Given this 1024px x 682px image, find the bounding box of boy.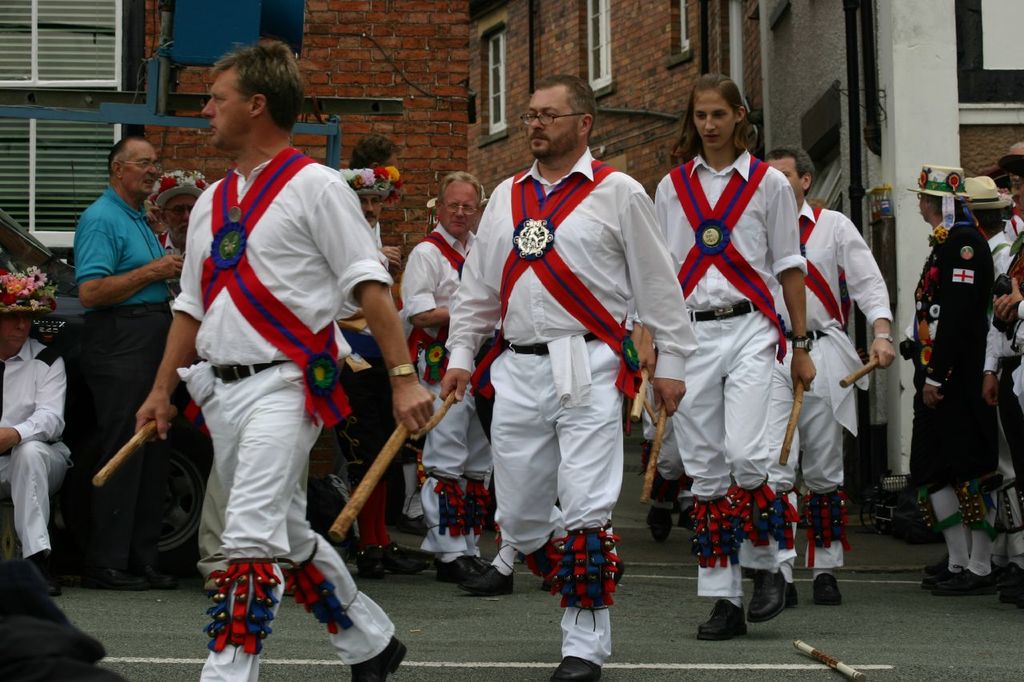
select_region(446, 72, 700, 677).
